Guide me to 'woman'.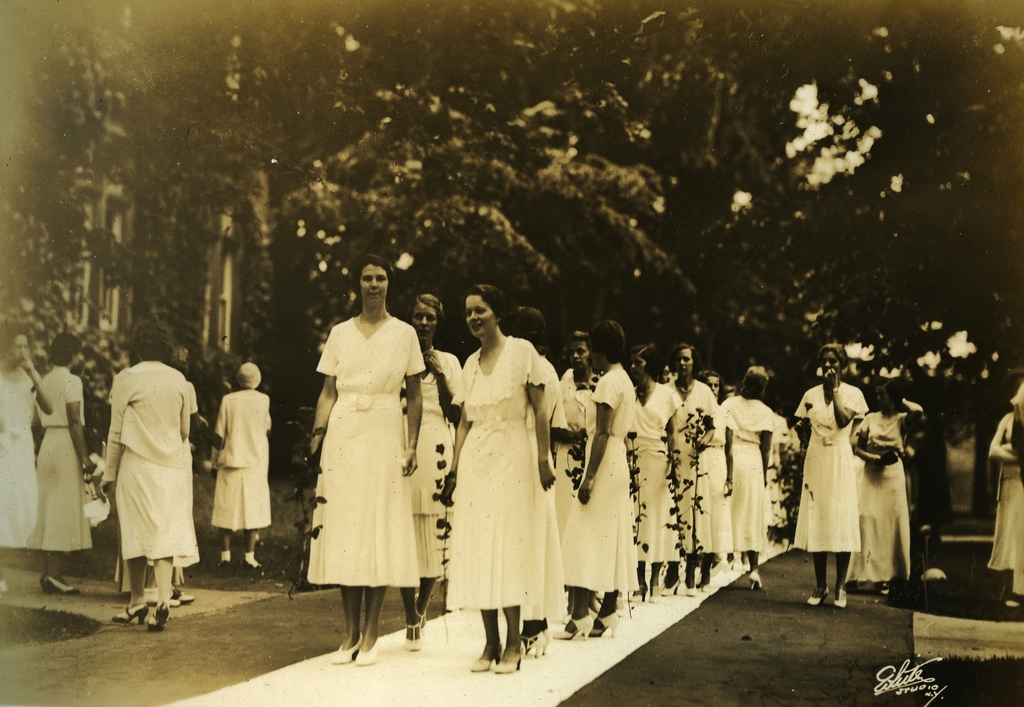
Guidance: 100:319:191:637.
